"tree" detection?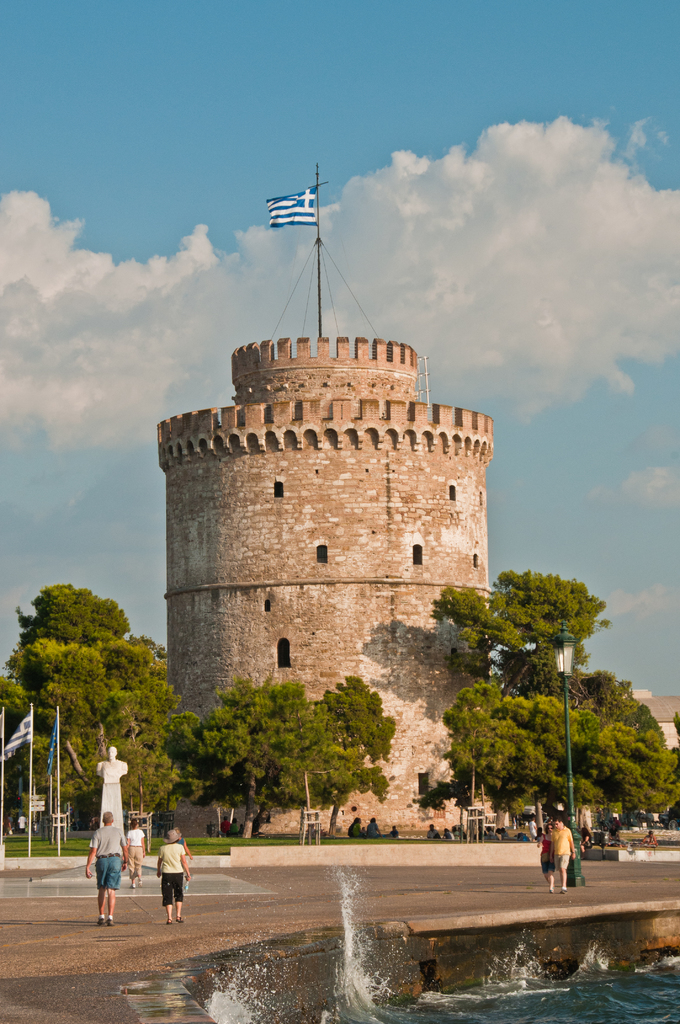
detection(286, 673, 409, 832)
